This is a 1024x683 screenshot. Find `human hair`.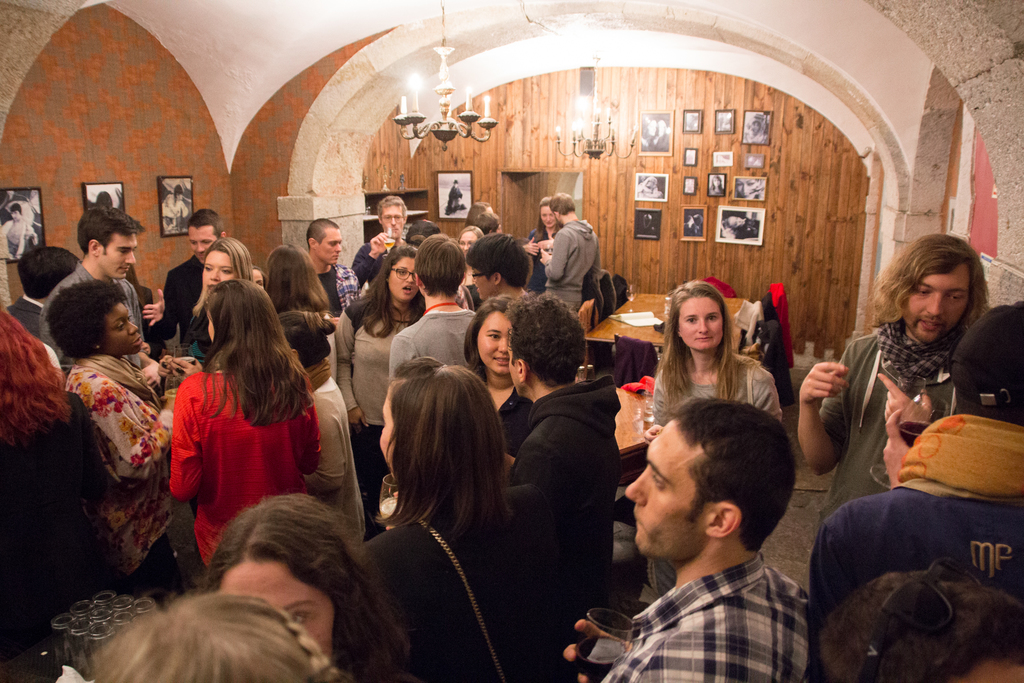
Bounding box: l=47, t=281, r=126, b=360.
